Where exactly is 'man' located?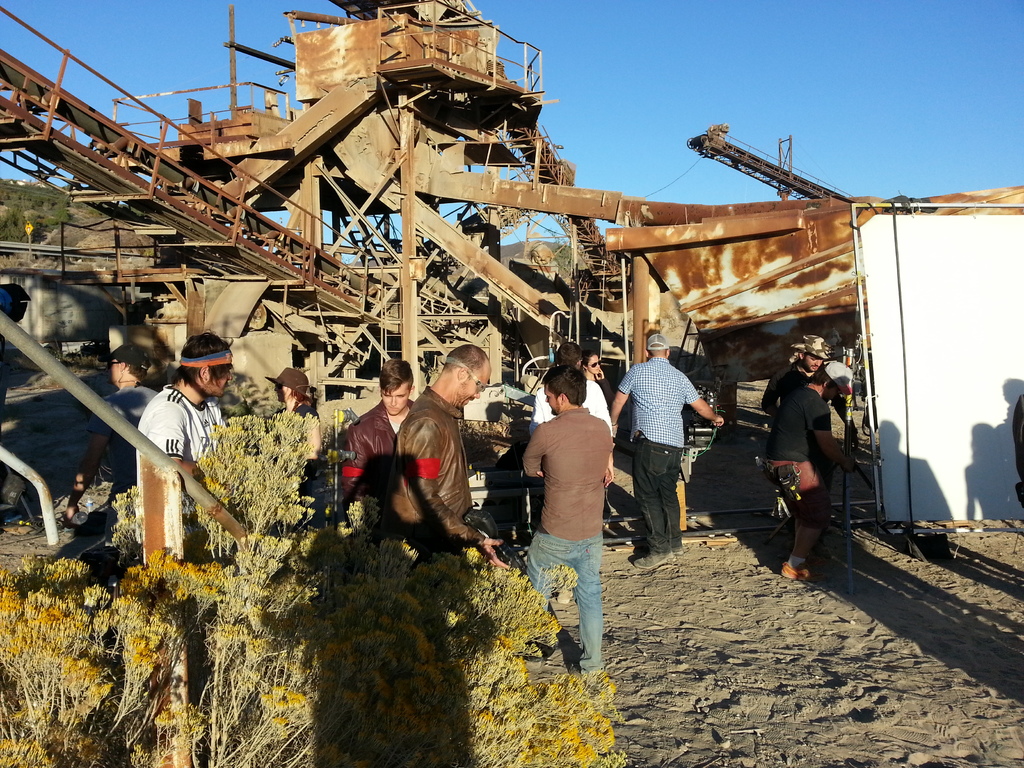
Its bounding box is bbox=[760, 365, 854, 575].
